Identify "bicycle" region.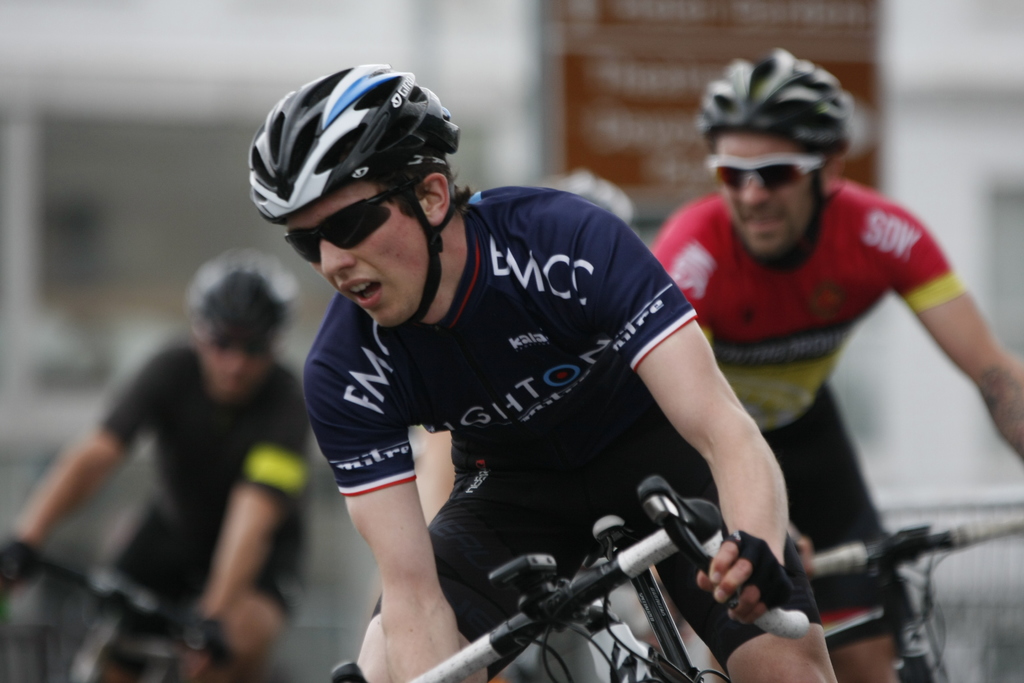
Region: 792/509/1023/682.
